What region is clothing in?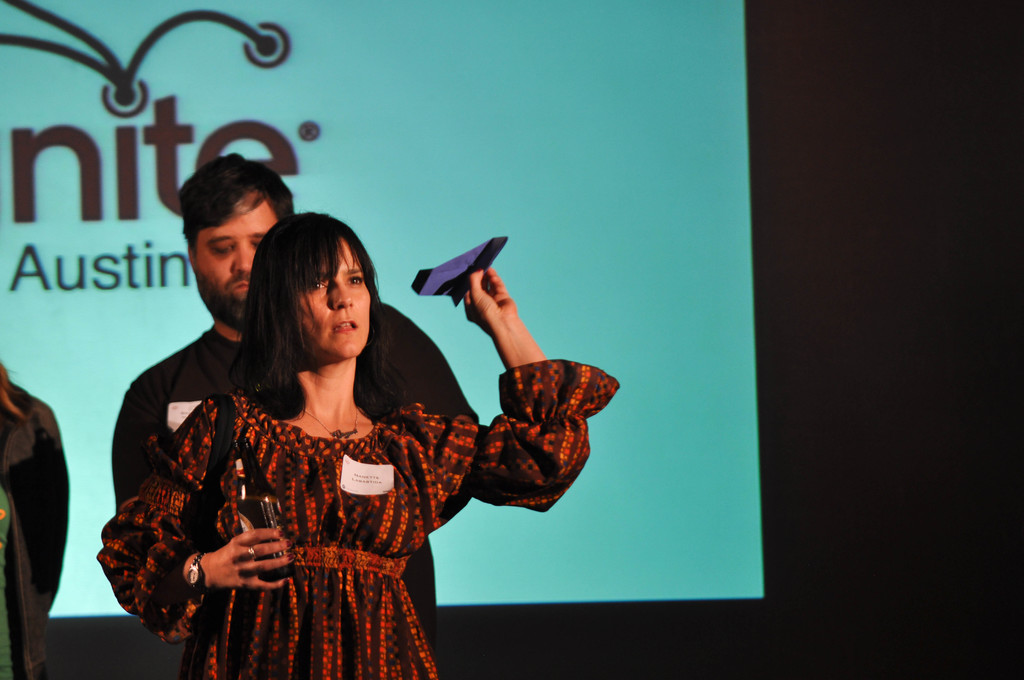
bbox(113, 292, 483, 649).
